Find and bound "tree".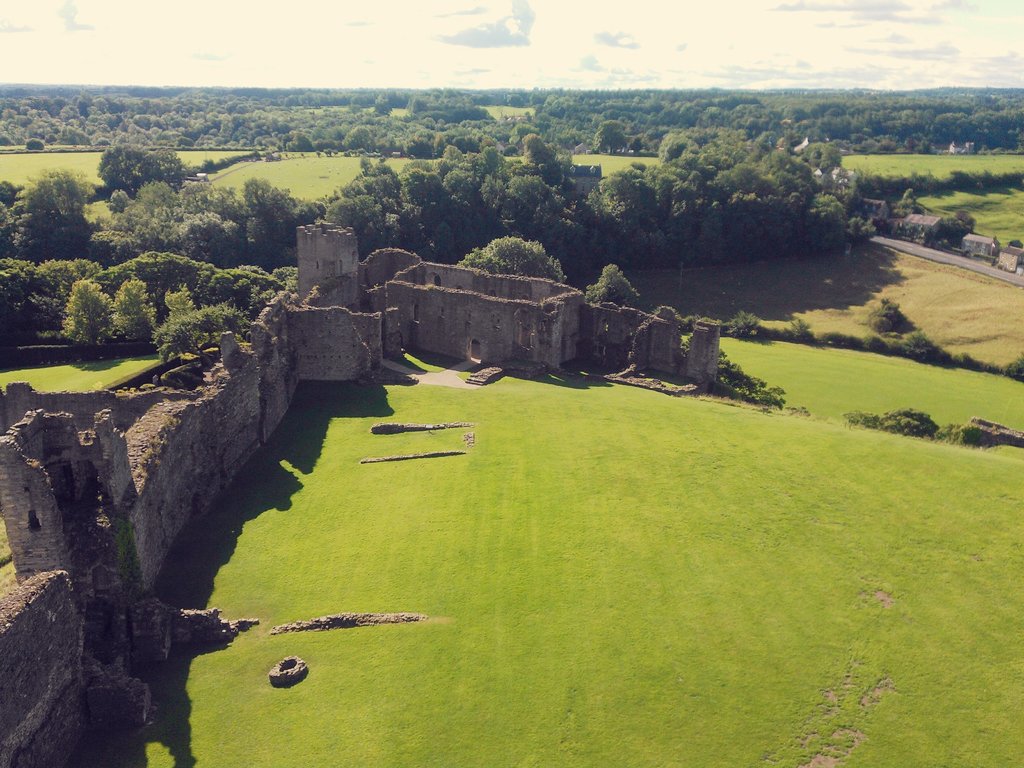
Bound: BBox(216, 218, 253, 257).
